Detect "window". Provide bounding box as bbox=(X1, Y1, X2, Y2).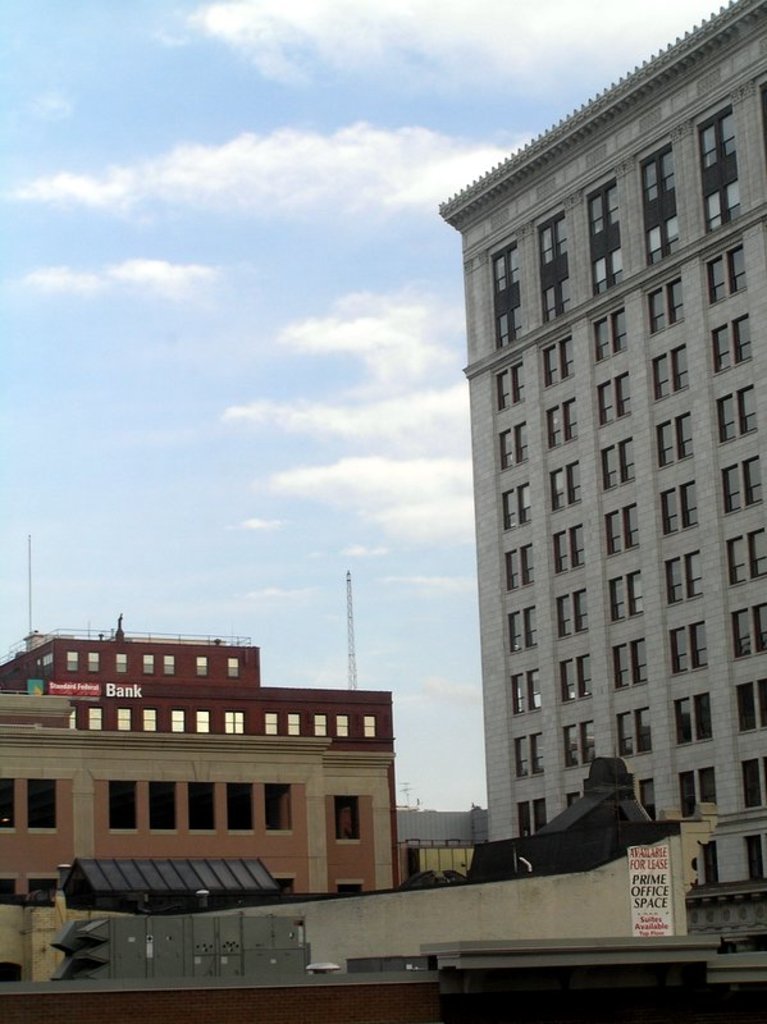
bbox=(230, 657, 236, 680).
